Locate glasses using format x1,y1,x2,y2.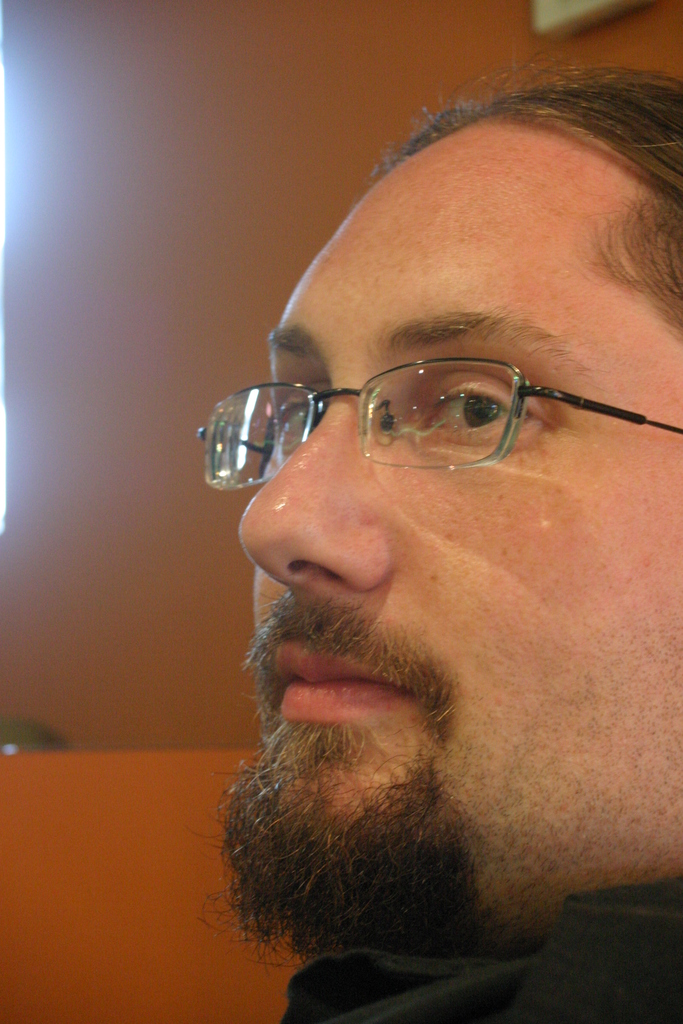
193,354,682,495.
